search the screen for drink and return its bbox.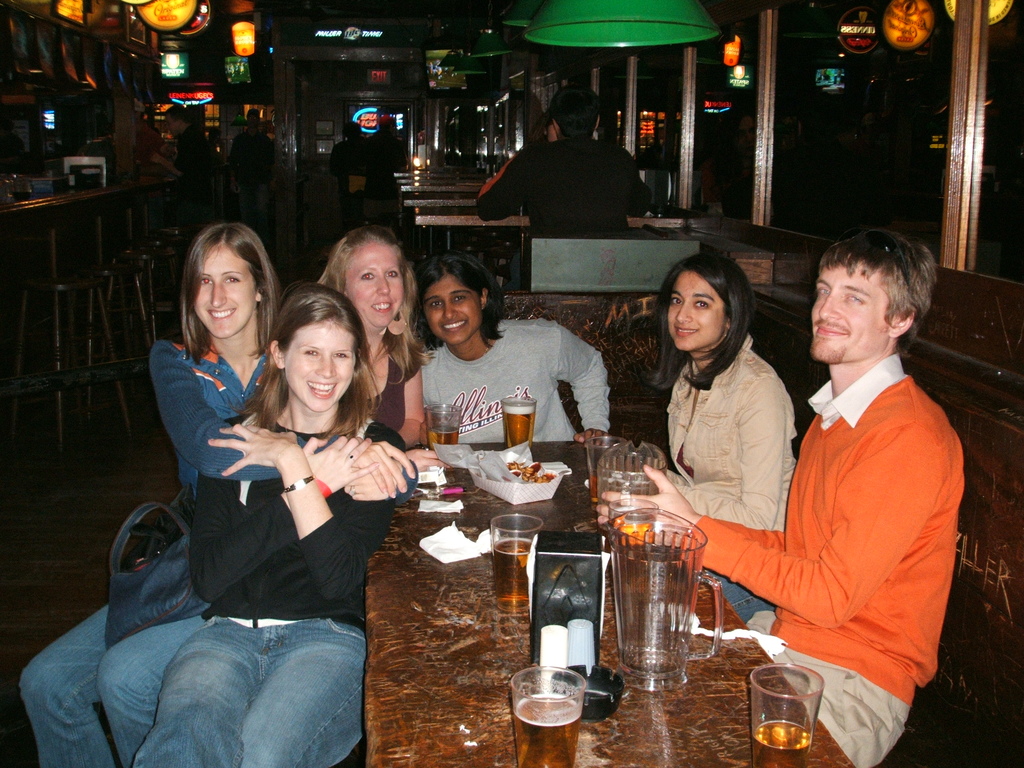
Found: pyautogui.locateOnScreen(429, 428, 461, 452).
